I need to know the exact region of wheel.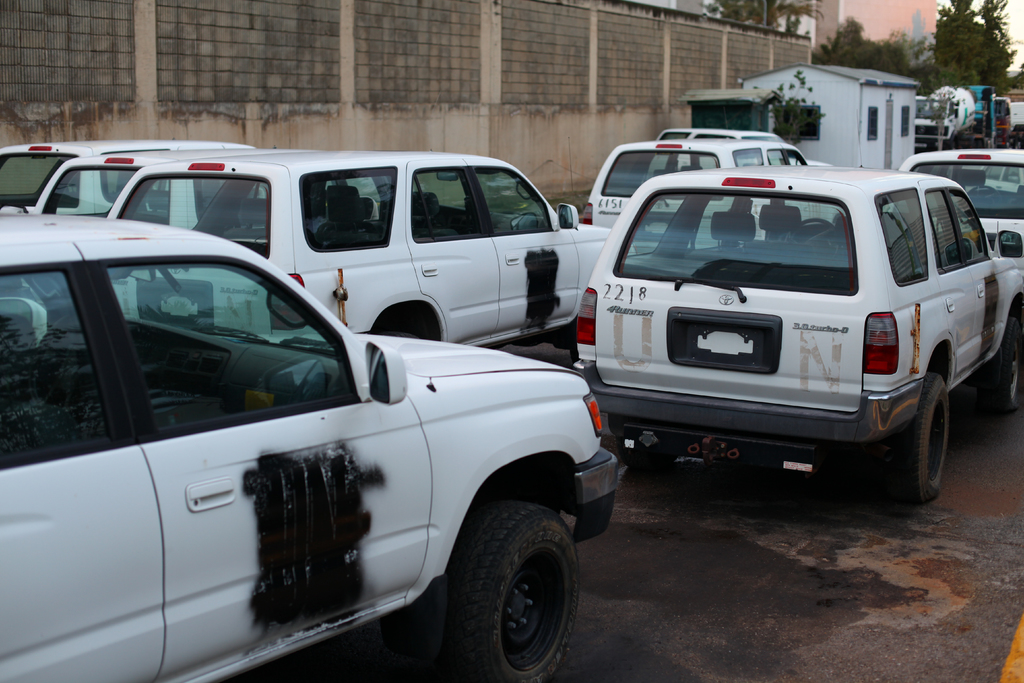
Region: [left=979, top=318, right=1021, bottom=412].
